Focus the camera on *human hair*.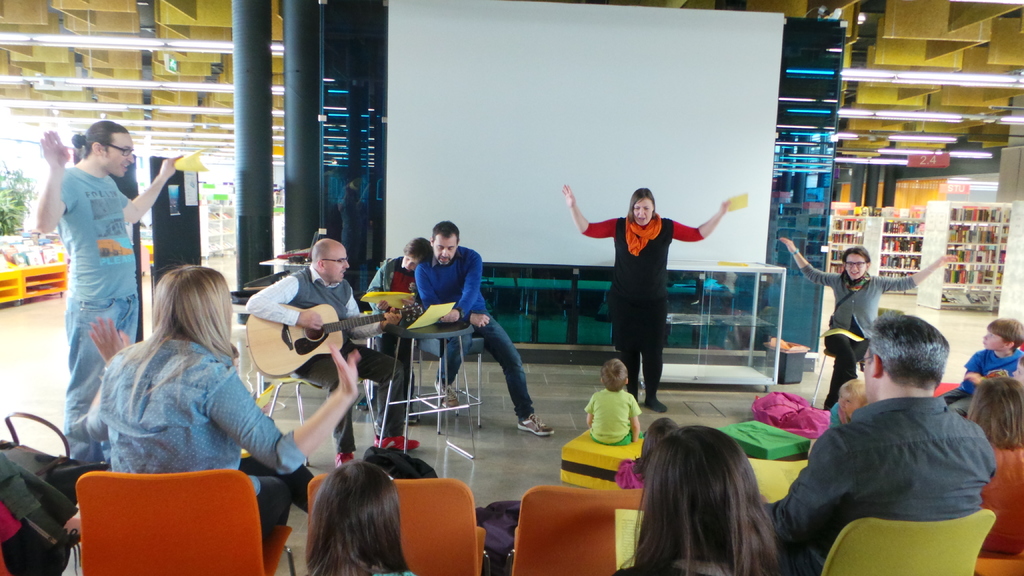
Focus region: crop(404, 235, 430, 257).
